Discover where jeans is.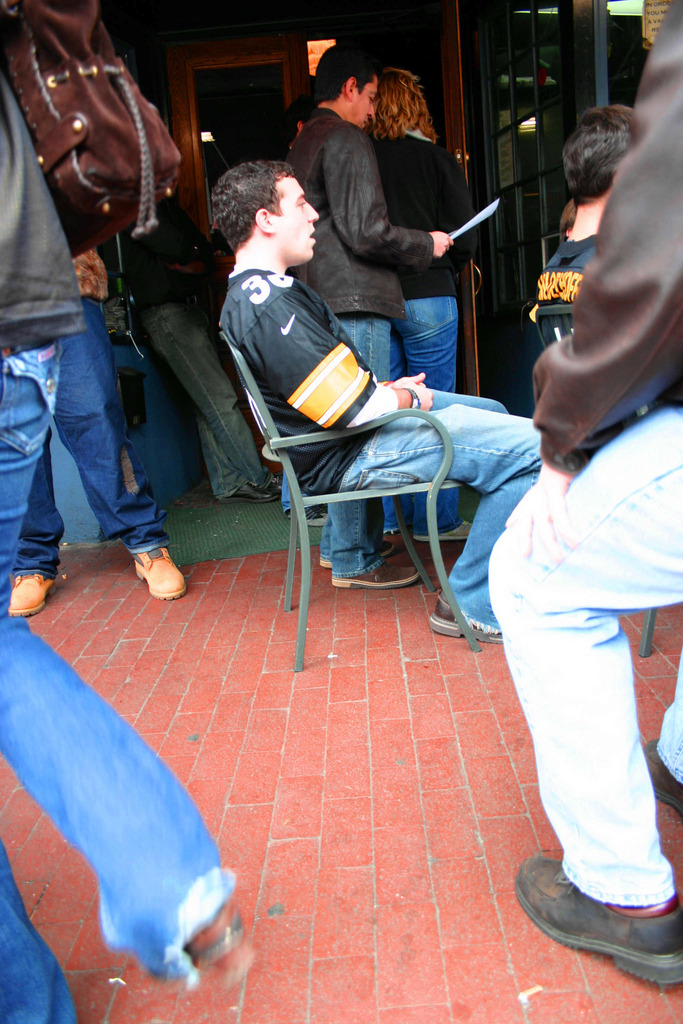
Discovered at (338, 398, 542, 634).
